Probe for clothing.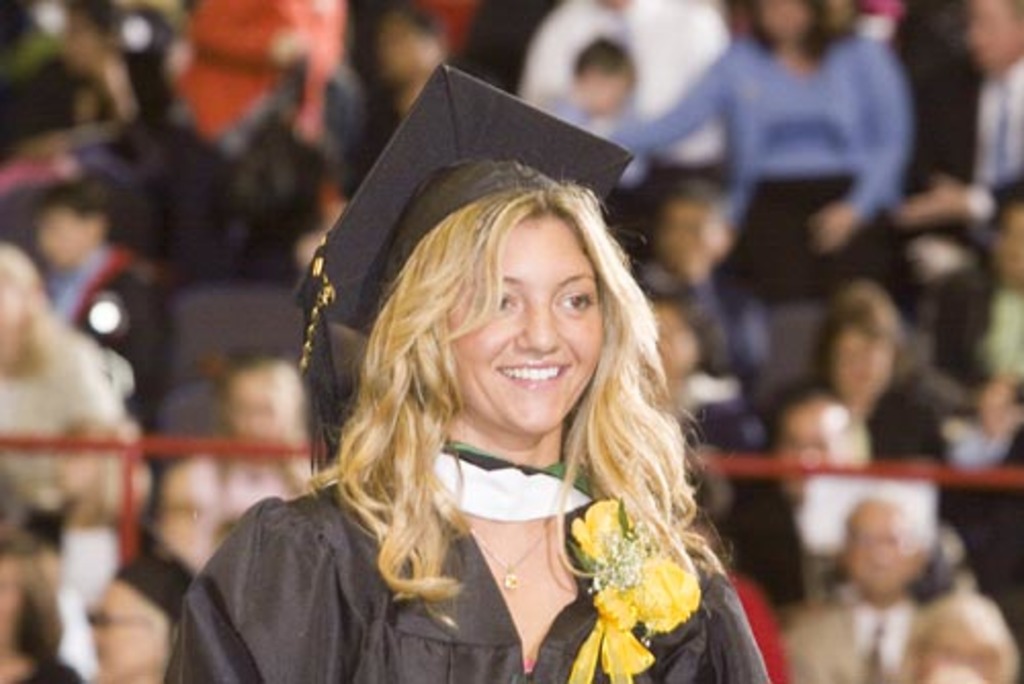
Probe result: (616,33,909,319).
